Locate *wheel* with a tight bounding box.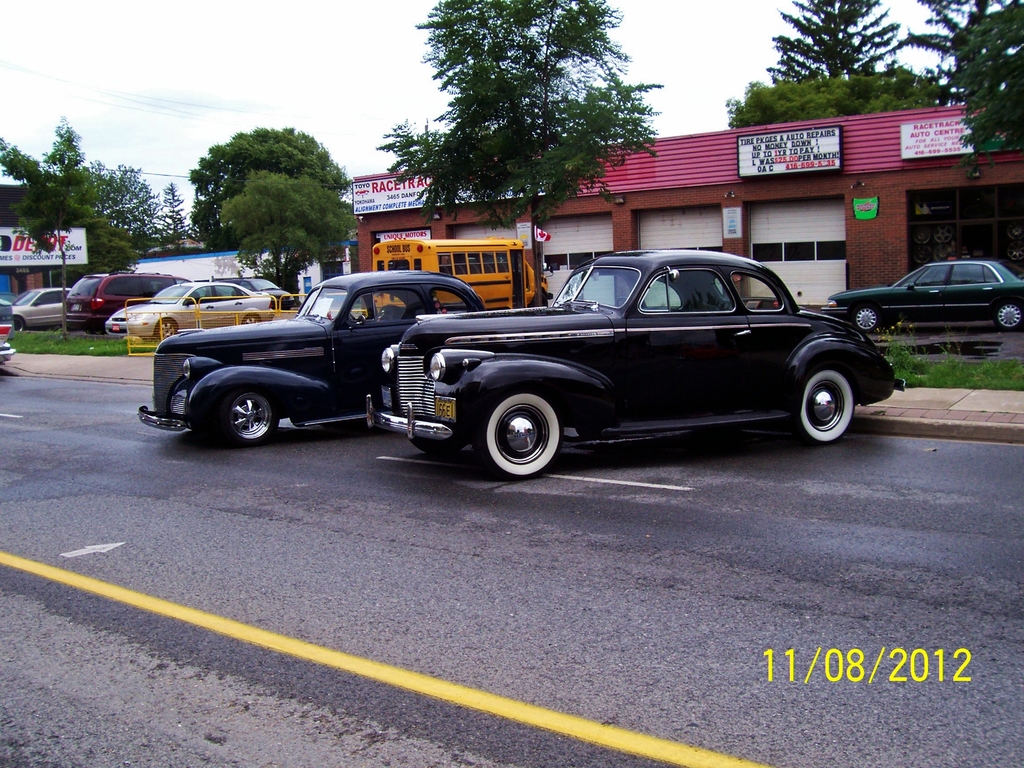
(x1=228, y1=396, x2=272, y2=438).
